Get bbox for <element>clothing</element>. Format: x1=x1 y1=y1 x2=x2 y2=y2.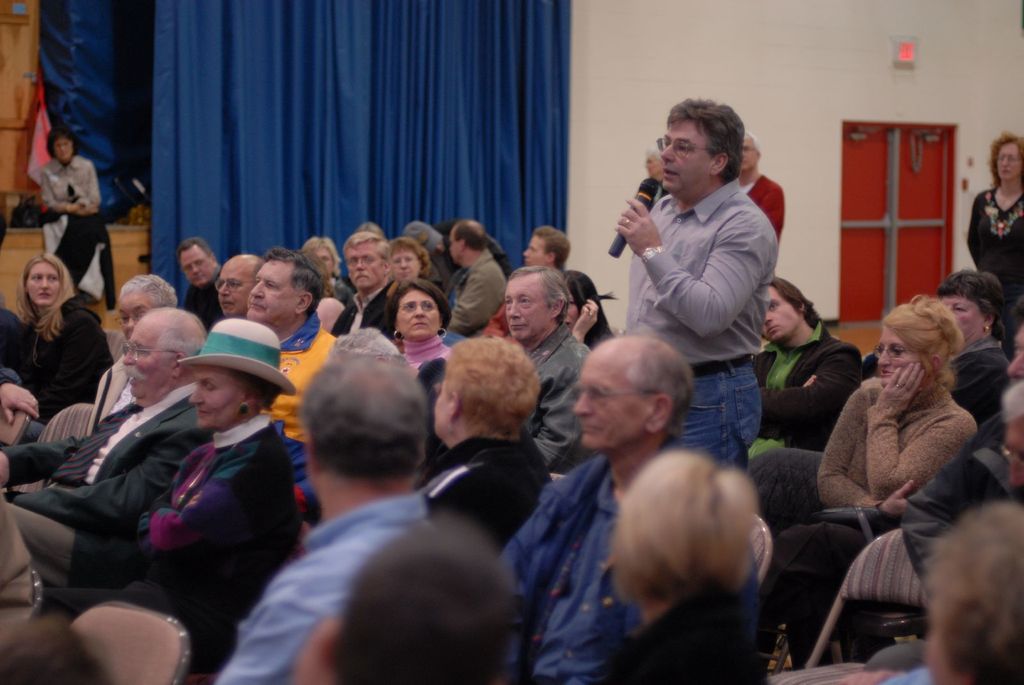
x1=771 y1=317 x2=823 y2=448.
